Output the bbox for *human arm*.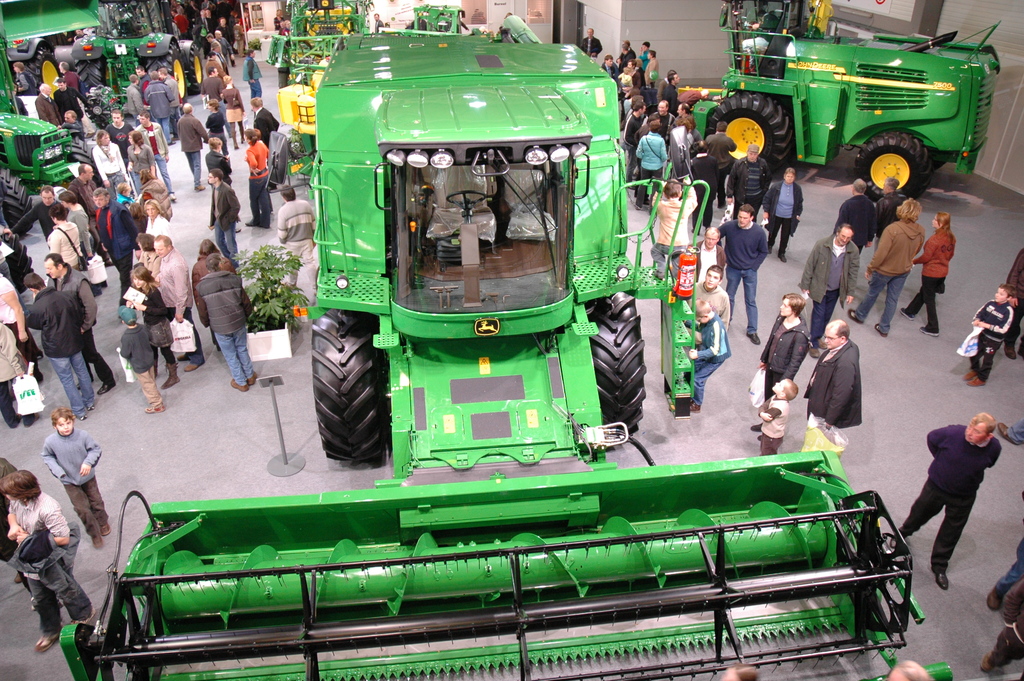
rect(125, 286, 168, 314).
